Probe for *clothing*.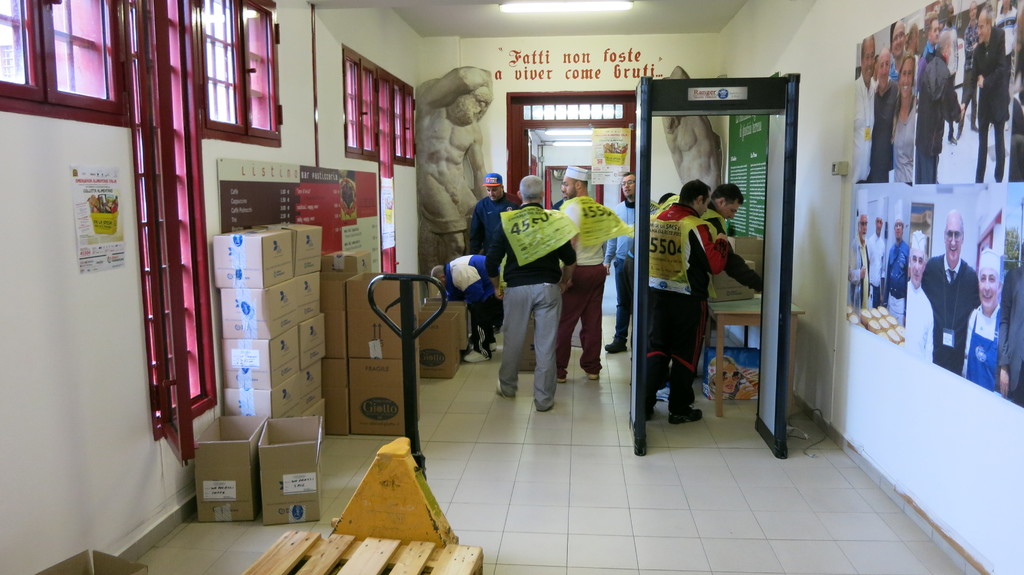
Probe result: Rect(910, 32, 964, 181).
